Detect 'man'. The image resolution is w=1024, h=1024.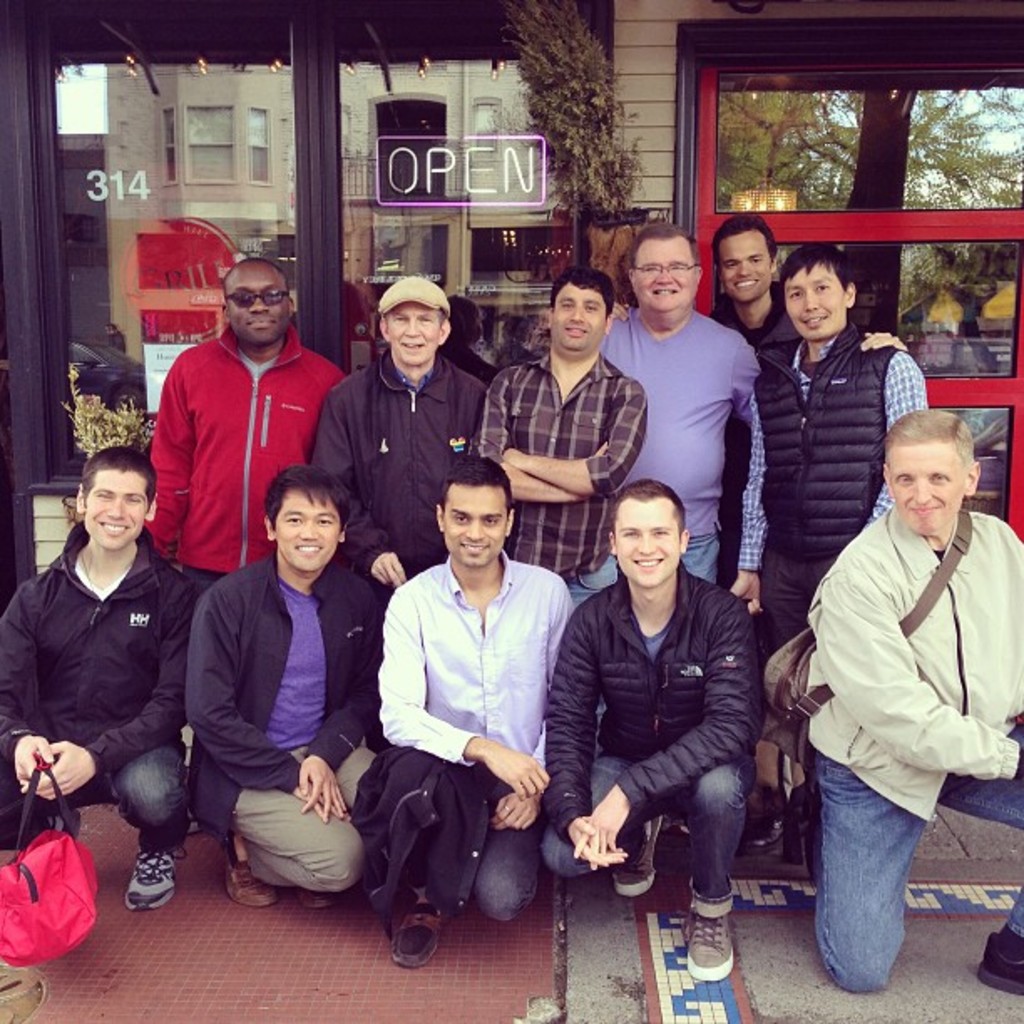
<box>602,223,763,581</box>.
